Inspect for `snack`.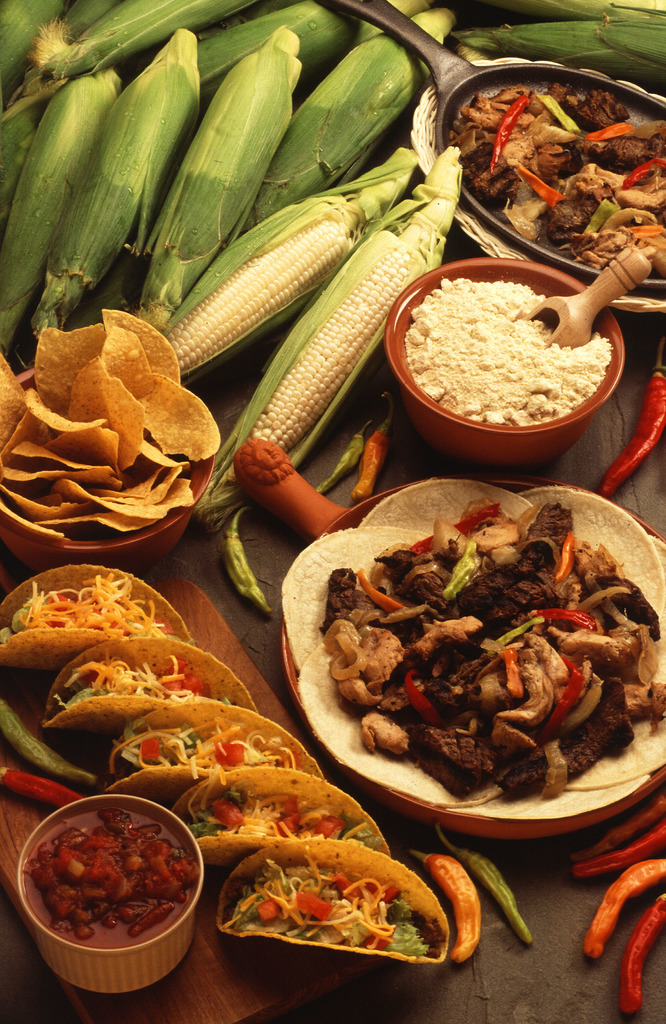
Inspection: [left=225, top=850, right=448, bottom=965].
